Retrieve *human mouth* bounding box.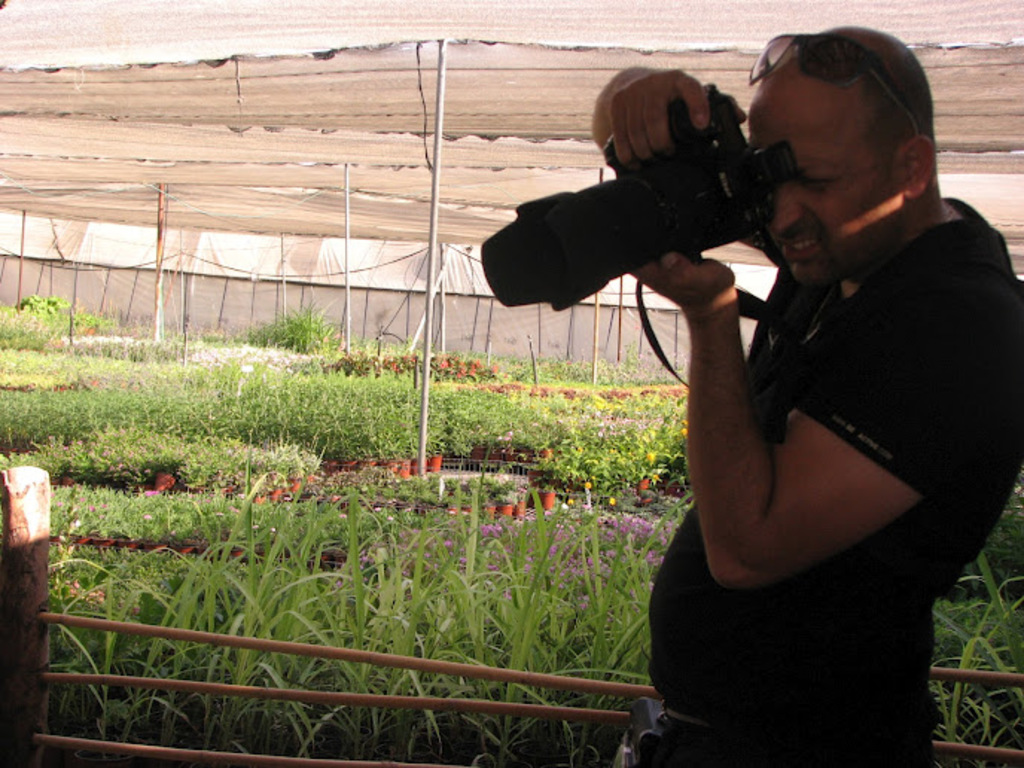
Bounding box: l=775, t=229, r=822, b=253.
